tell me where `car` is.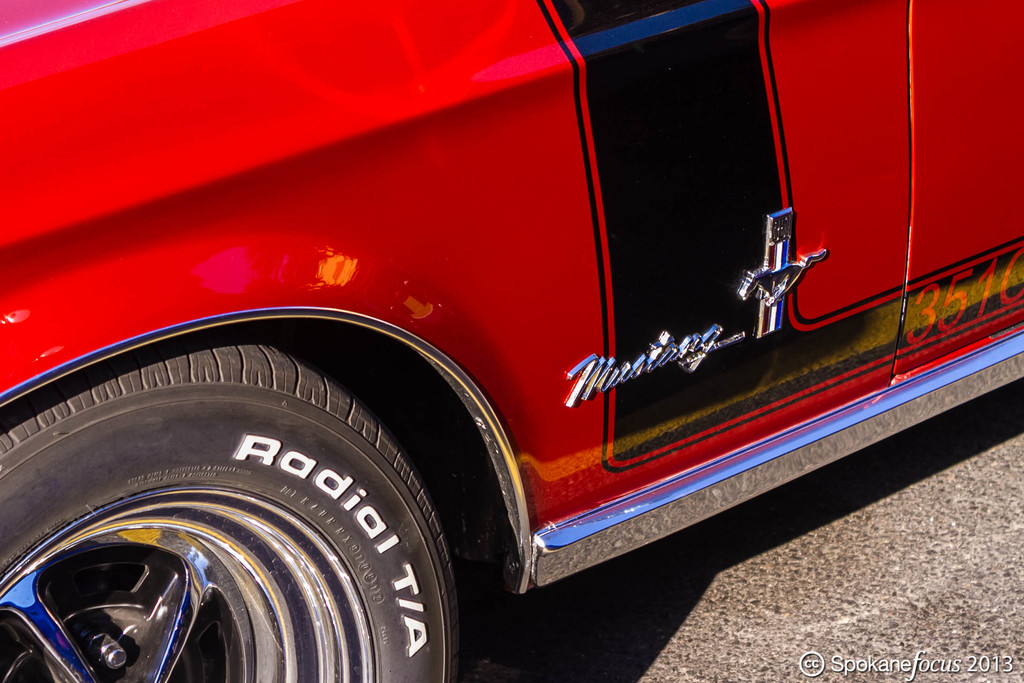
`car` is at 1, 0, 1023, 682.
